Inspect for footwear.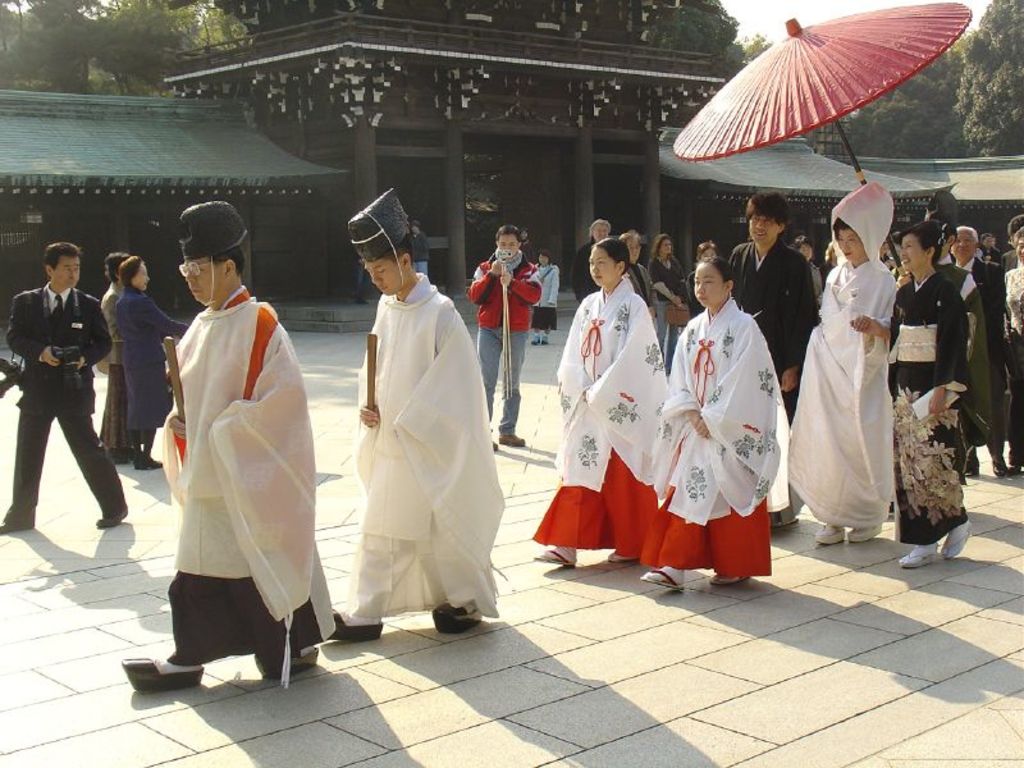
Inspection: crop(709, 572, 753, 586).
